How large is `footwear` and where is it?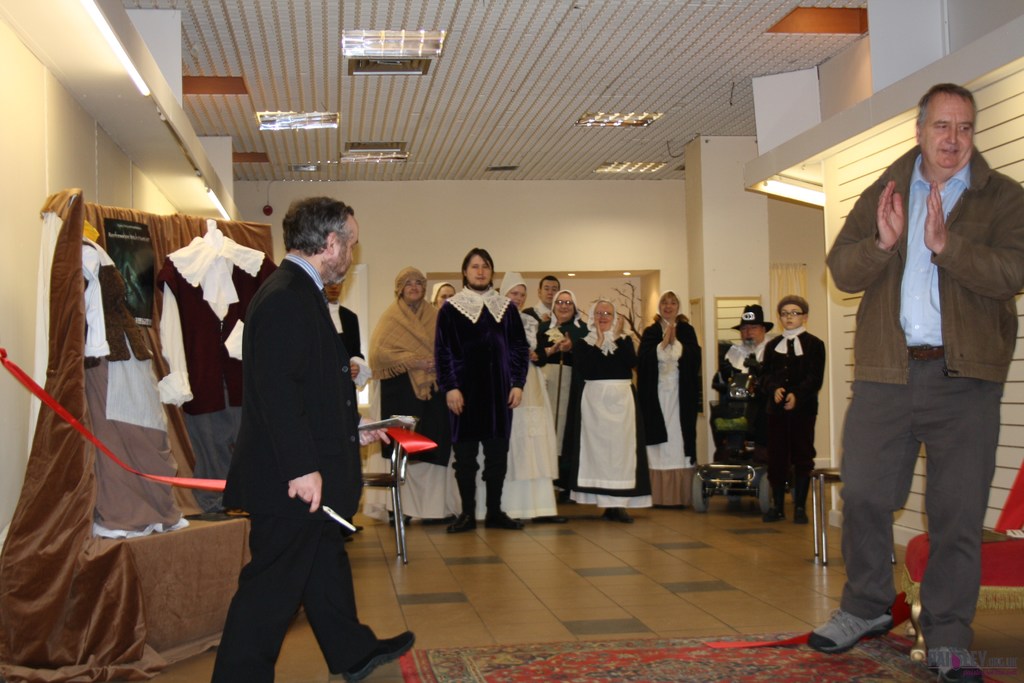
Bounding box: pyautogui.locateOnScreen(929, 659, 980, 682).
